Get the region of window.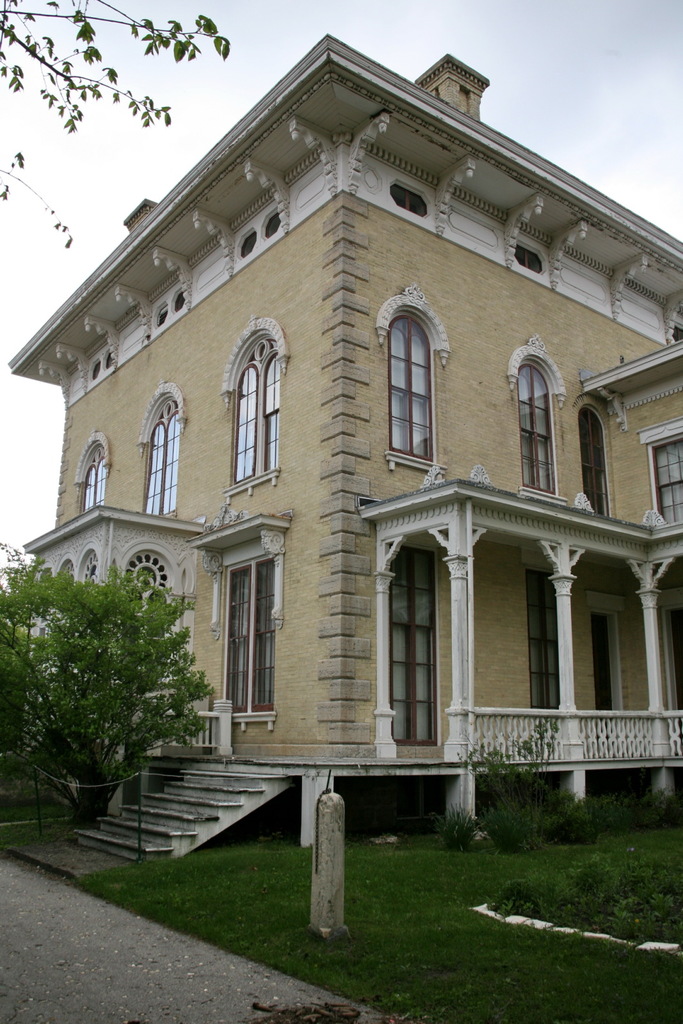
x1=232 y1=554 x2=280 y2=716.
